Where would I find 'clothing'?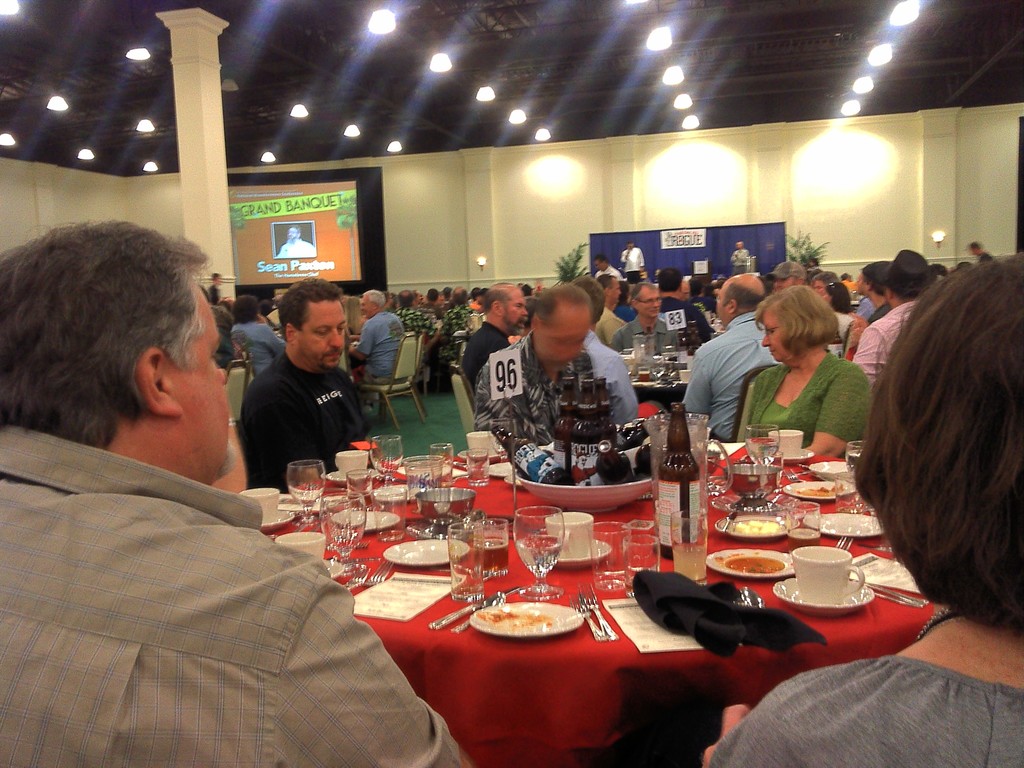
At select_region(0, 425, 463, 767).
